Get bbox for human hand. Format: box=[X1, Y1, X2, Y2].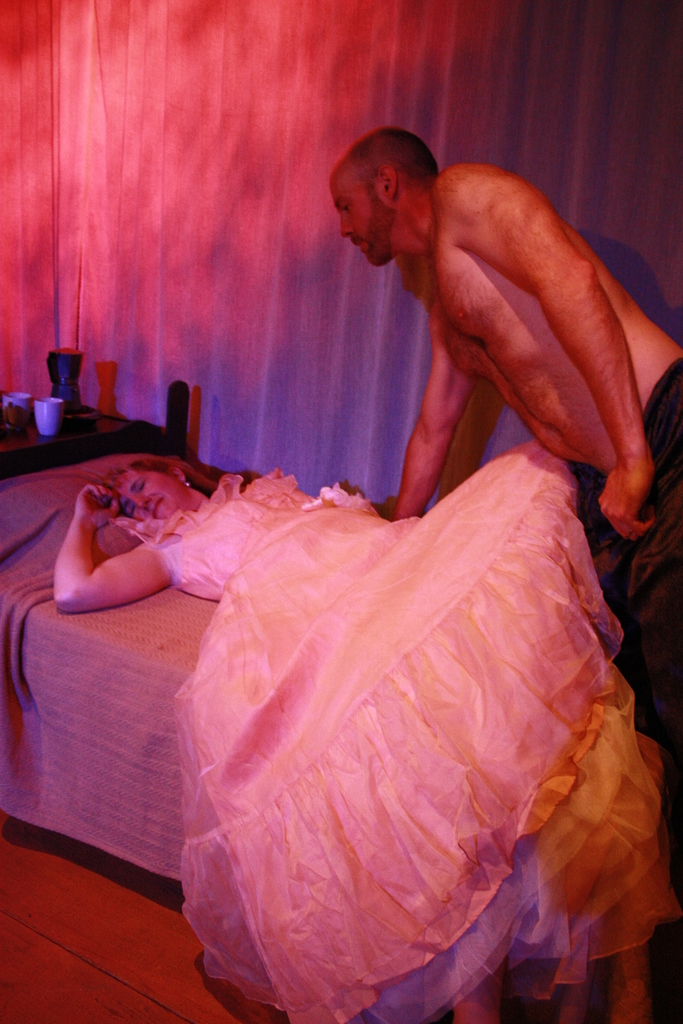
box=[602, 438, 663, 531].
